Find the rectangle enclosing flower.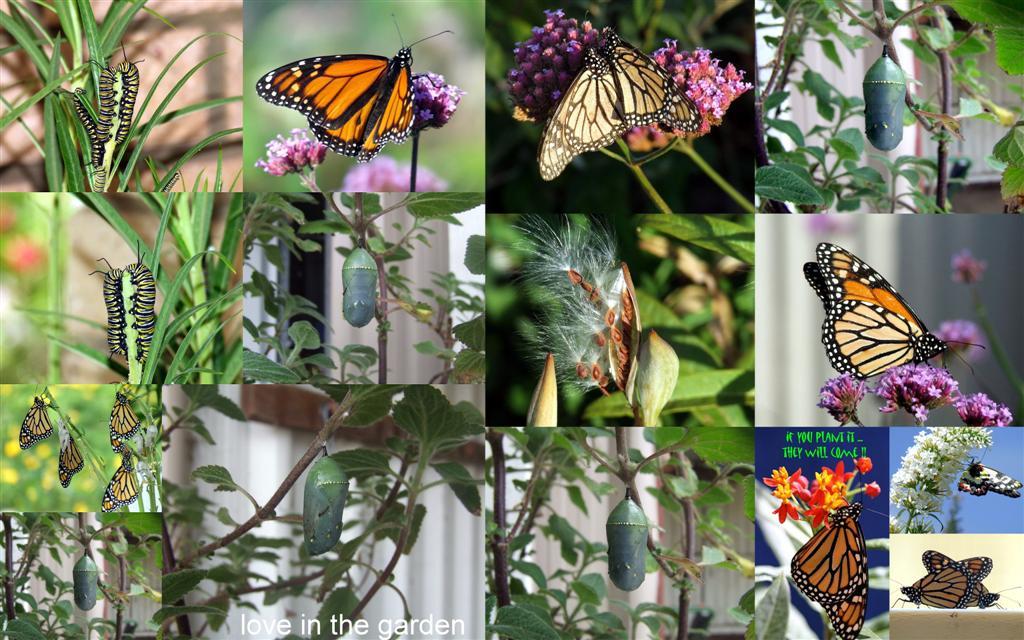
bbox(771, 503, 798, 524).
